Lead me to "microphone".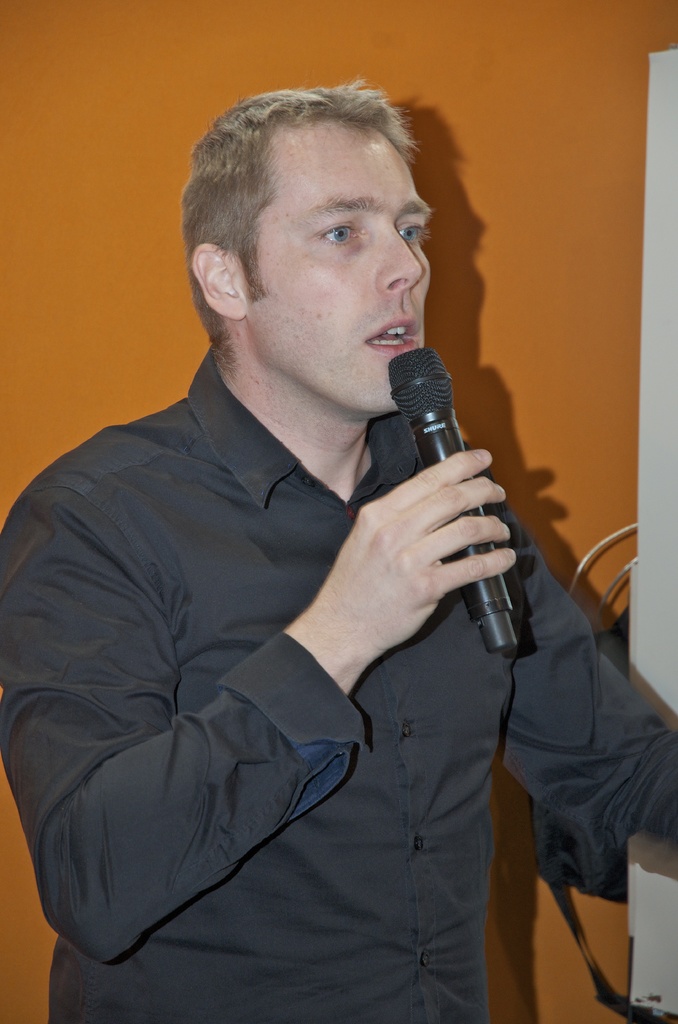
Lead to detection(387, 344, 517, 654).
